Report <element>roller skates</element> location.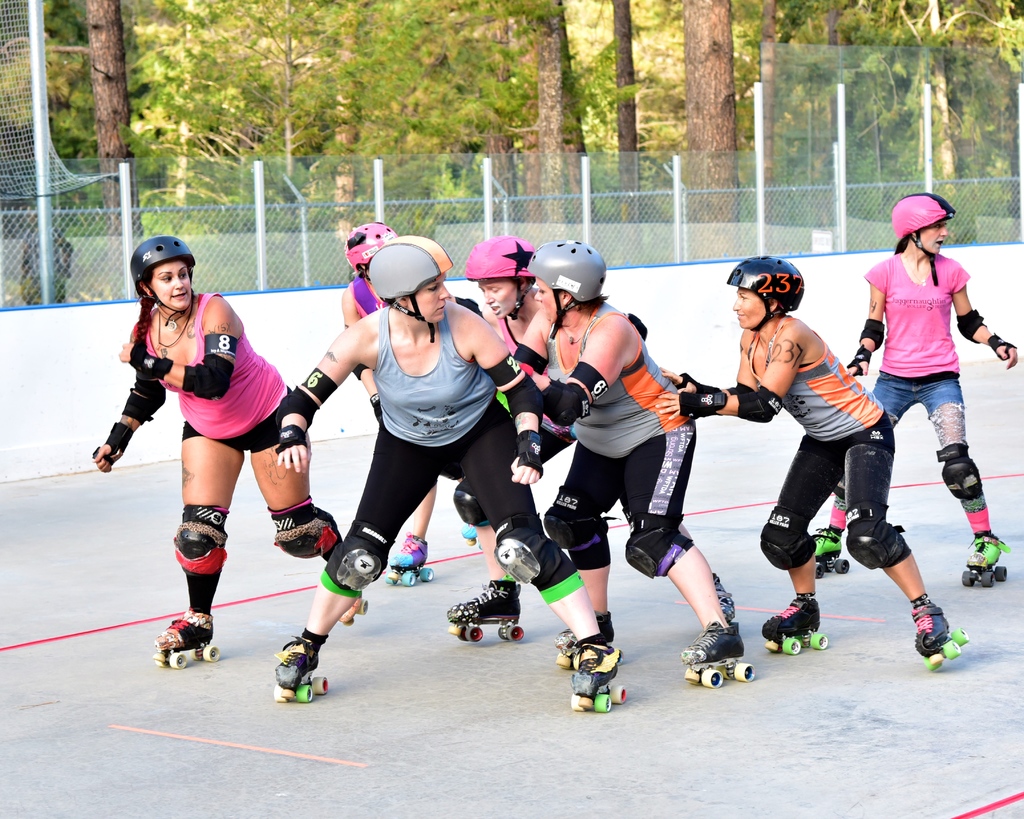
Report: box=[445, 574, 525, 644].
